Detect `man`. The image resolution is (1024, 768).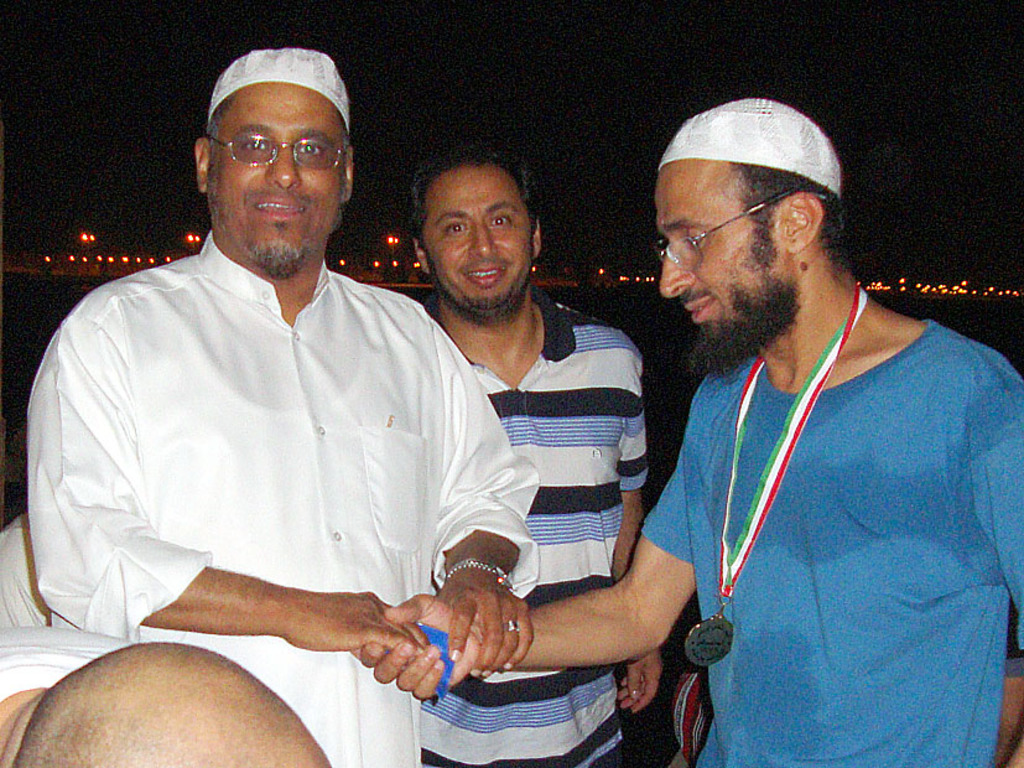
371 95 1023 767.
